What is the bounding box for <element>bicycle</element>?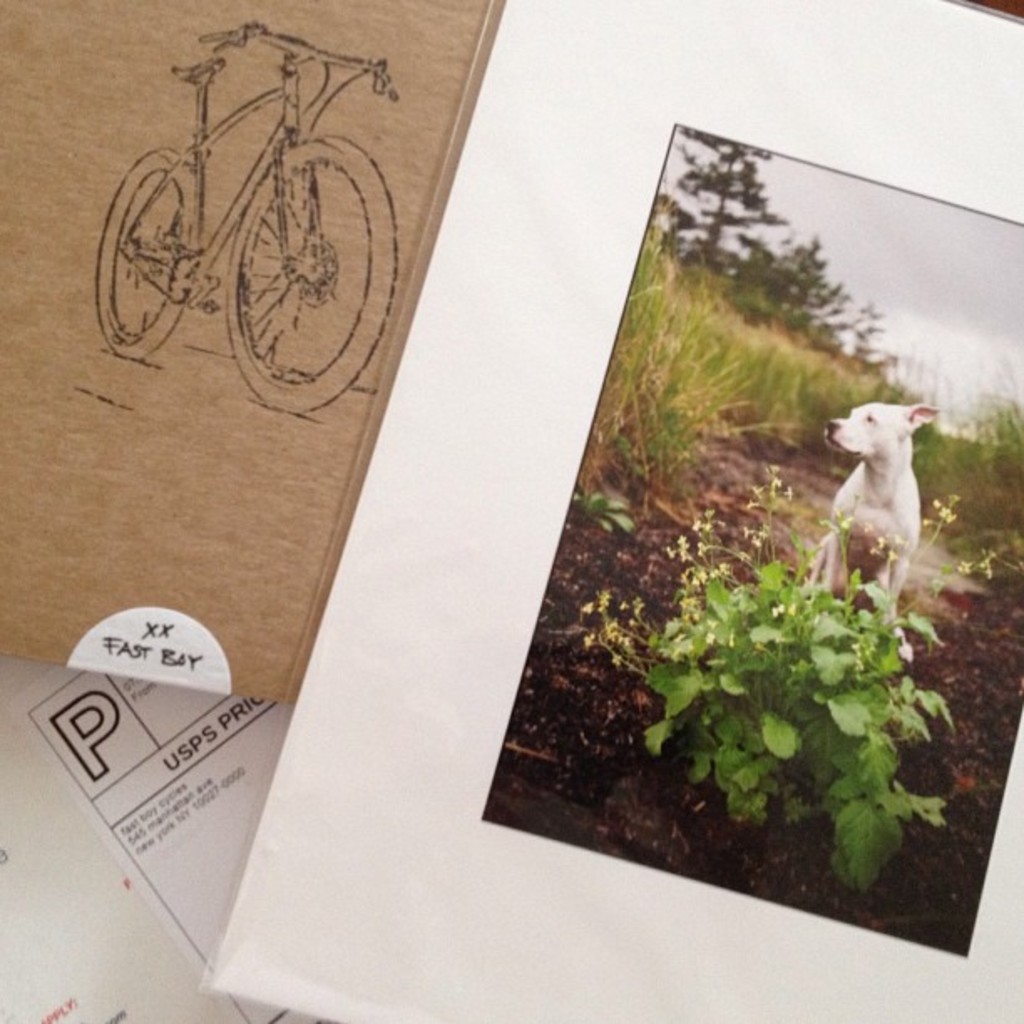
select_region(92, 27, 398, 415).
